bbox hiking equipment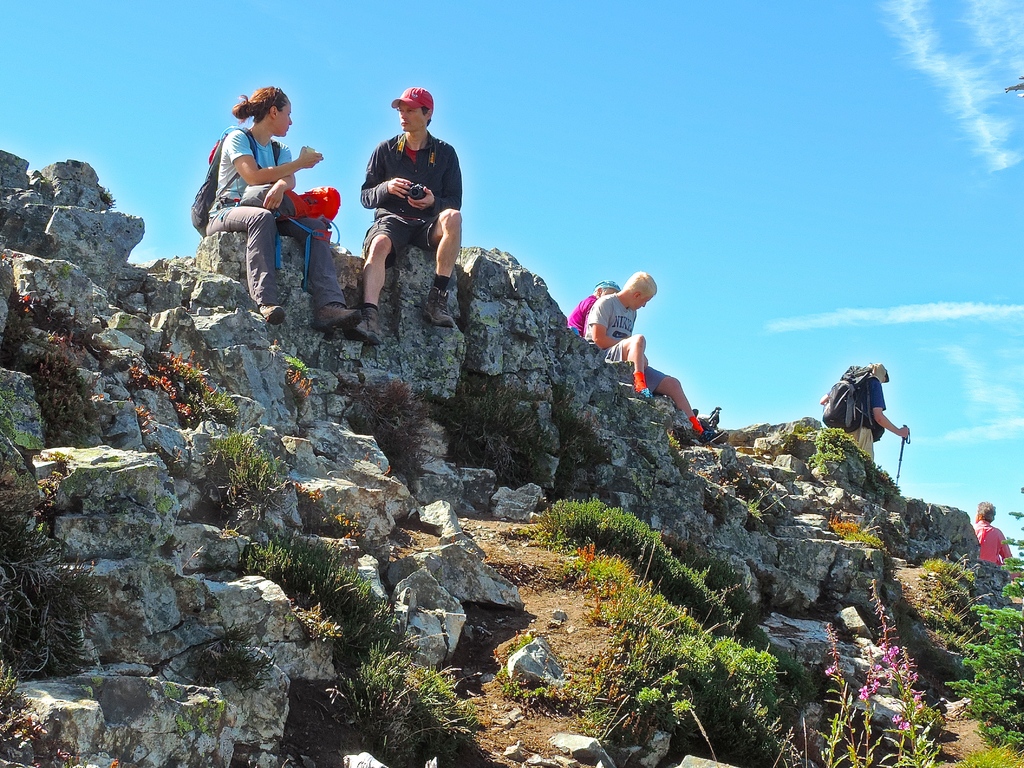
<region>194, 123, 282, 243</region>
